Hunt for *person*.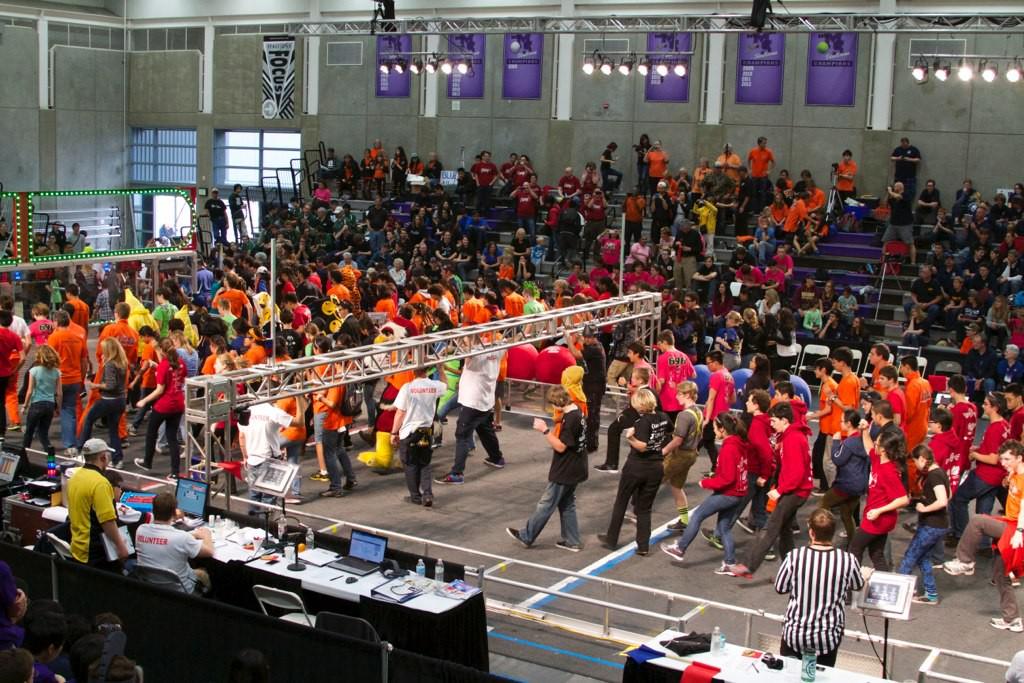
Hunted down at left=894, top=444, right=949, bottom=600.
